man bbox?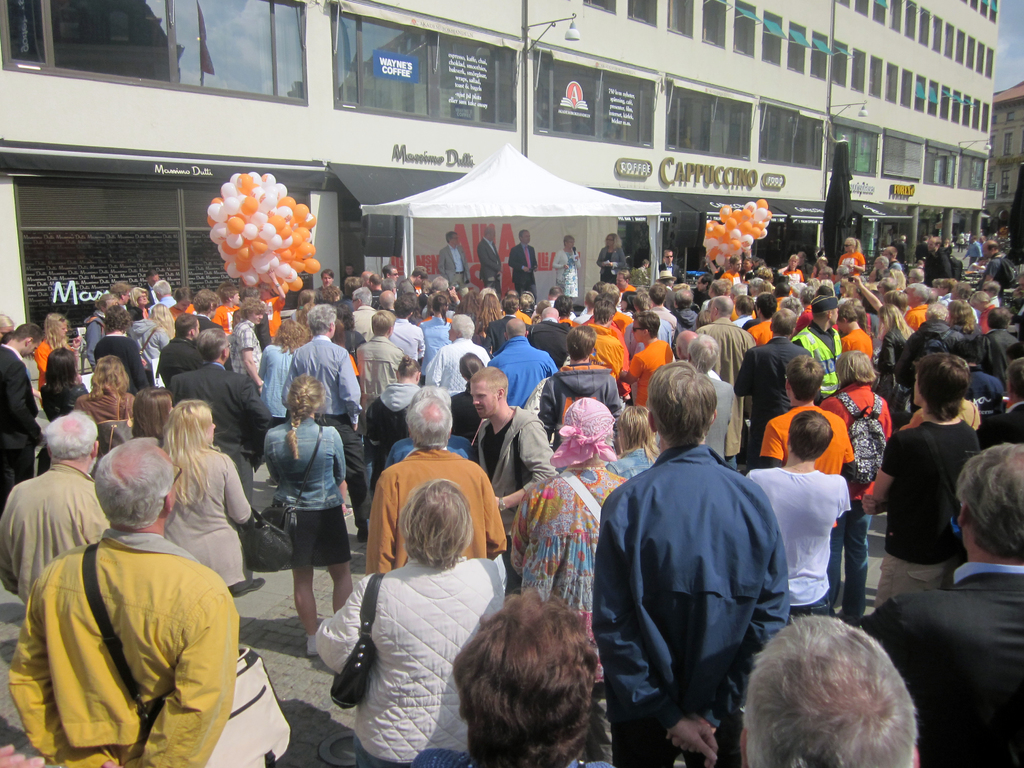
x1=508, y1=230, x2=543, y2=297
